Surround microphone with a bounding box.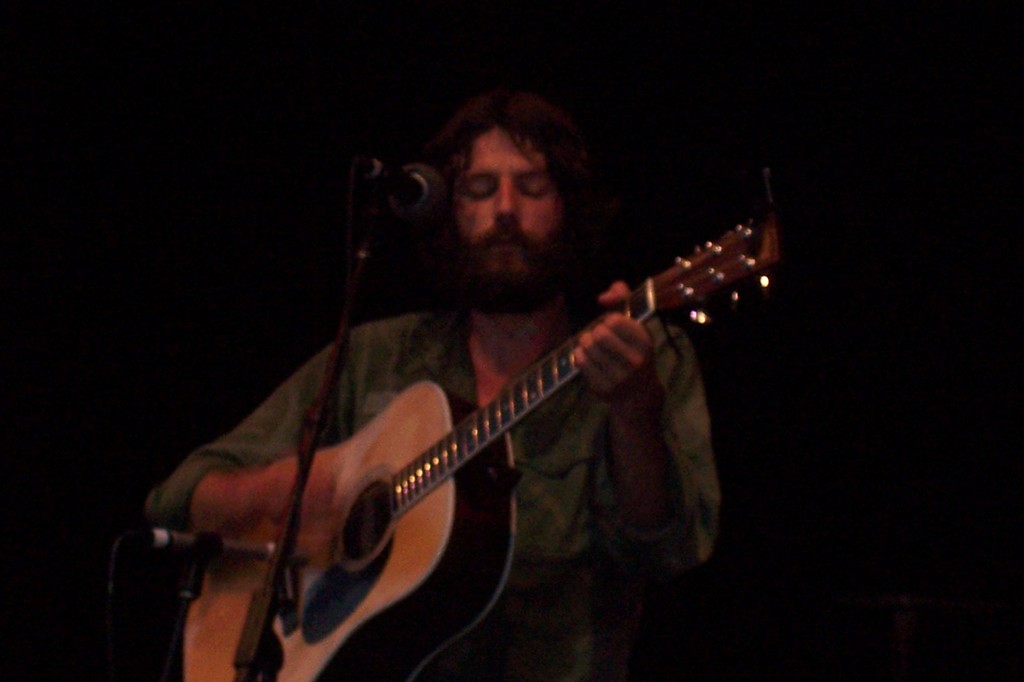
crop(371, 160, 446, 213).
